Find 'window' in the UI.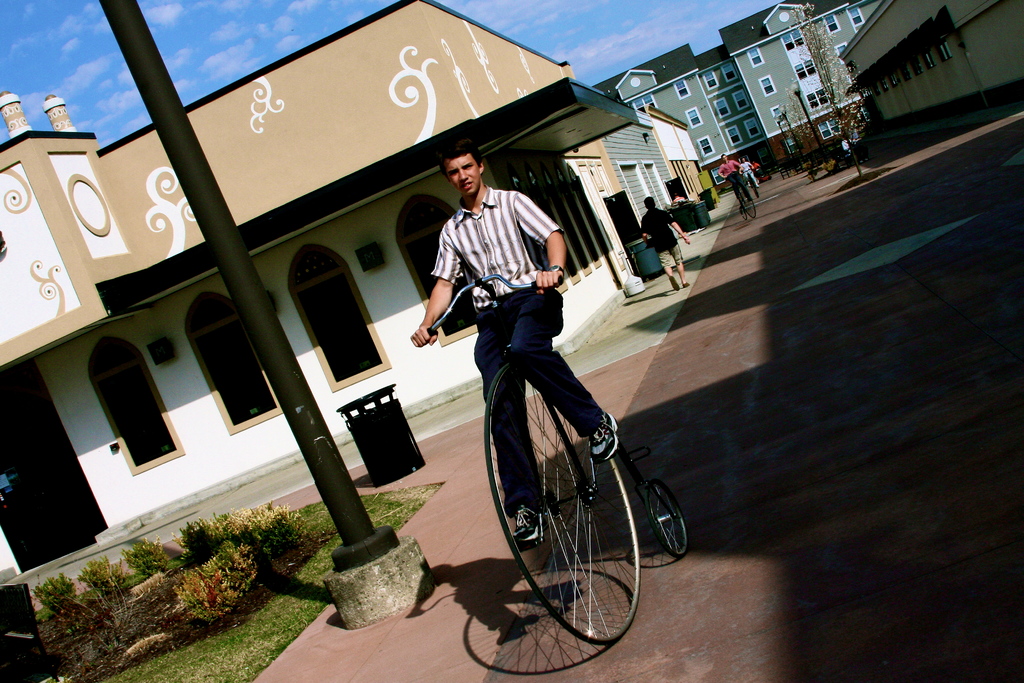
UI element at (283, 238, 388, 391).
